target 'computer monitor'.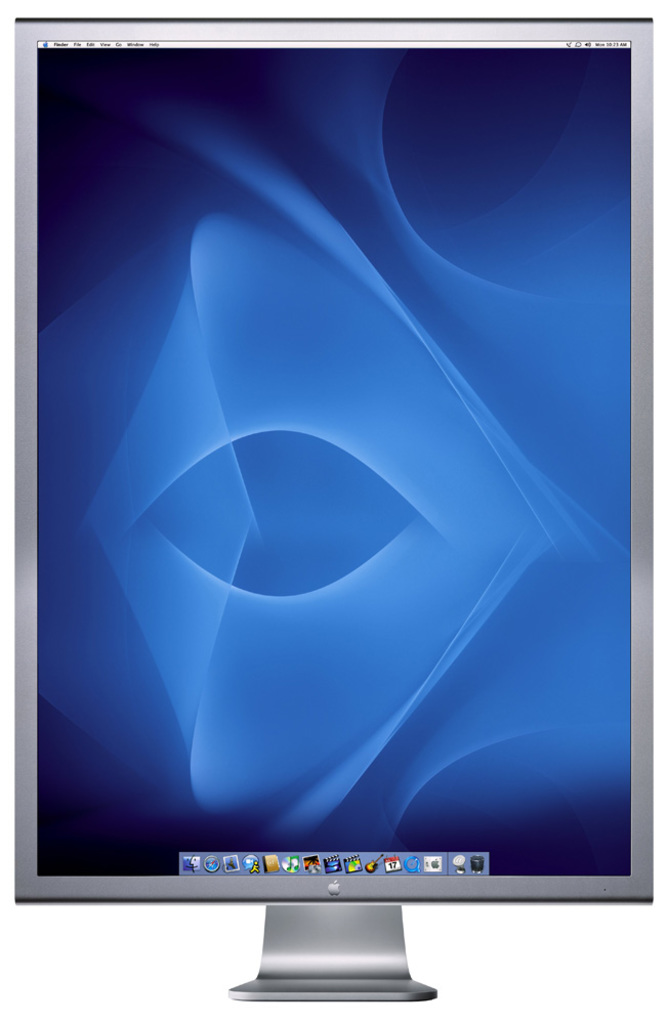
Target region: bbox=[25, 0, 631, 1009].
